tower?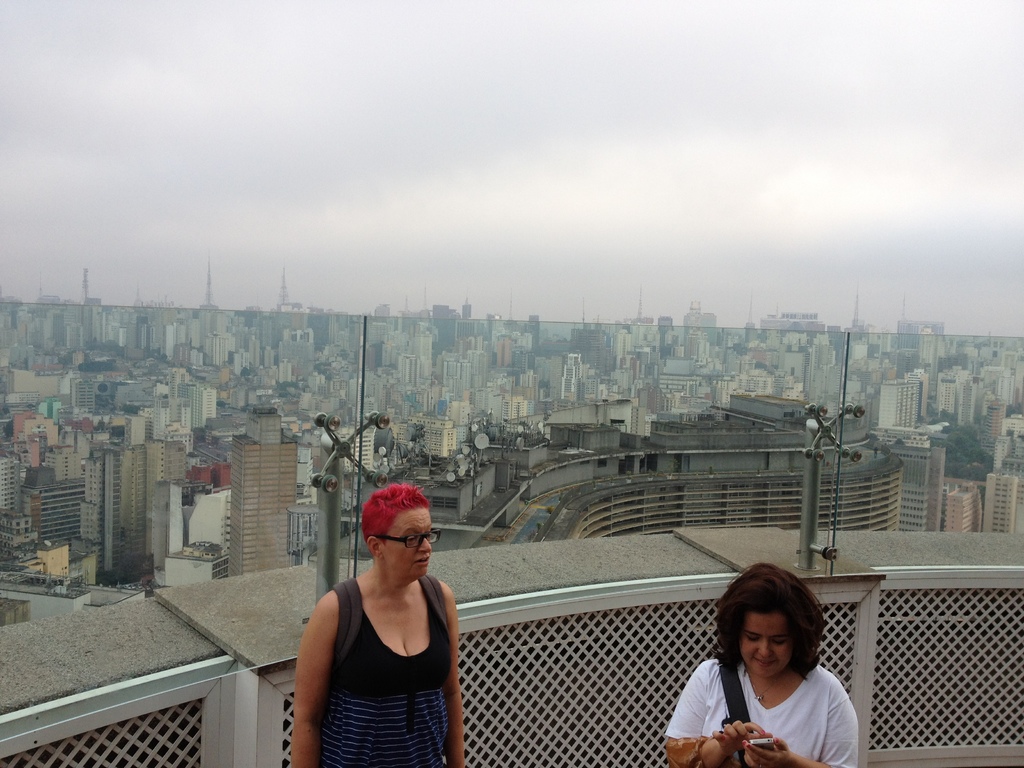
201/263/216/313
